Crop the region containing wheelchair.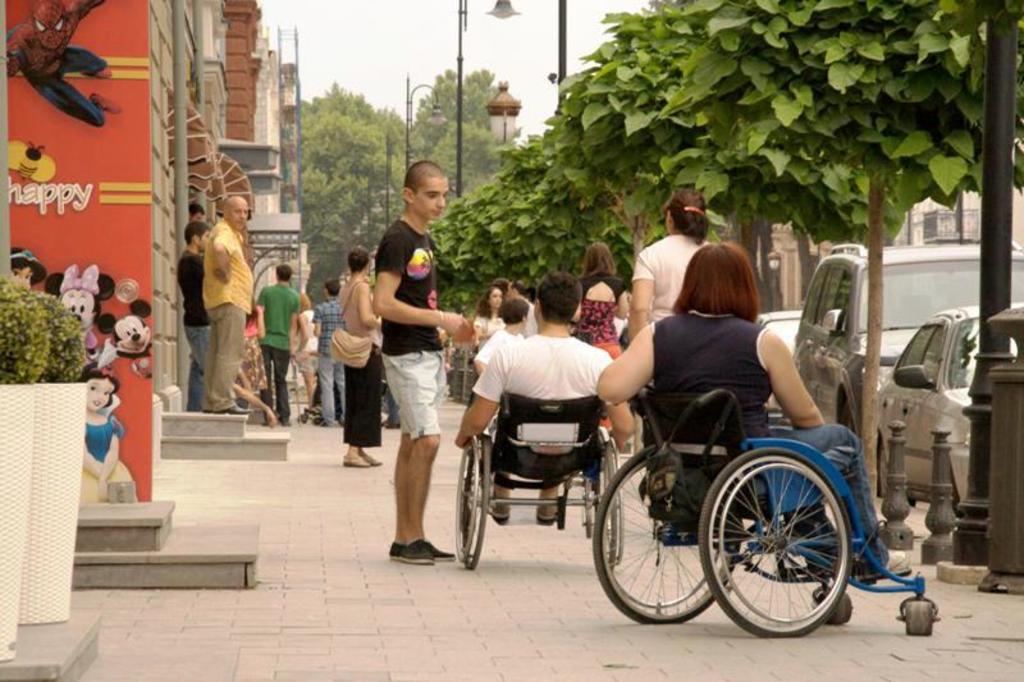
Crop region: {"left": 593, "top": 380, "right": 943, "bottom": 640}.
